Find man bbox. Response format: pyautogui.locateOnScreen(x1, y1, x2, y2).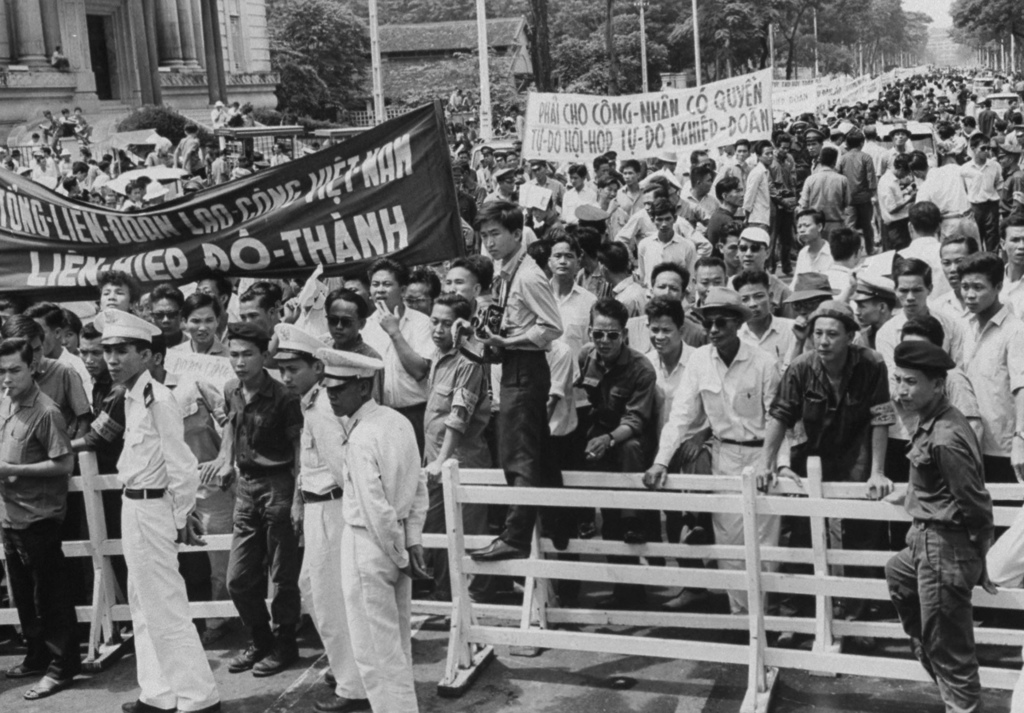
pyautogui.locateOnScreen(896, 205, 951, 281).
